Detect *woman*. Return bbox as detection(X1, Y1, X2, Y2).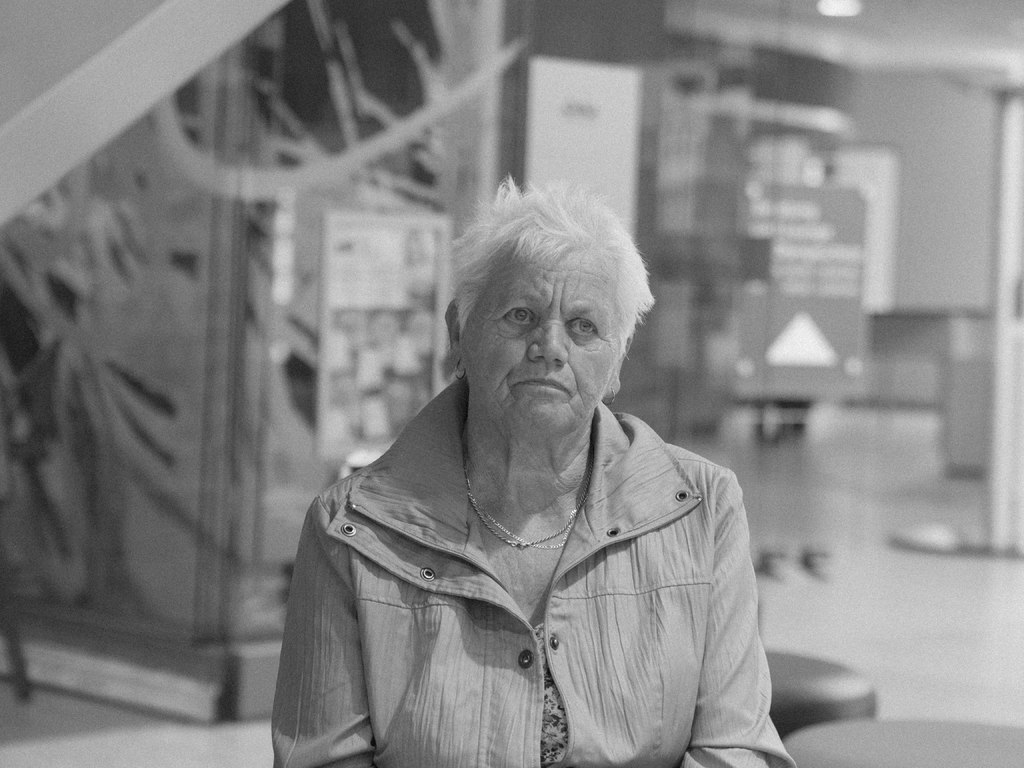
detection(268, 172, 796, 767).
